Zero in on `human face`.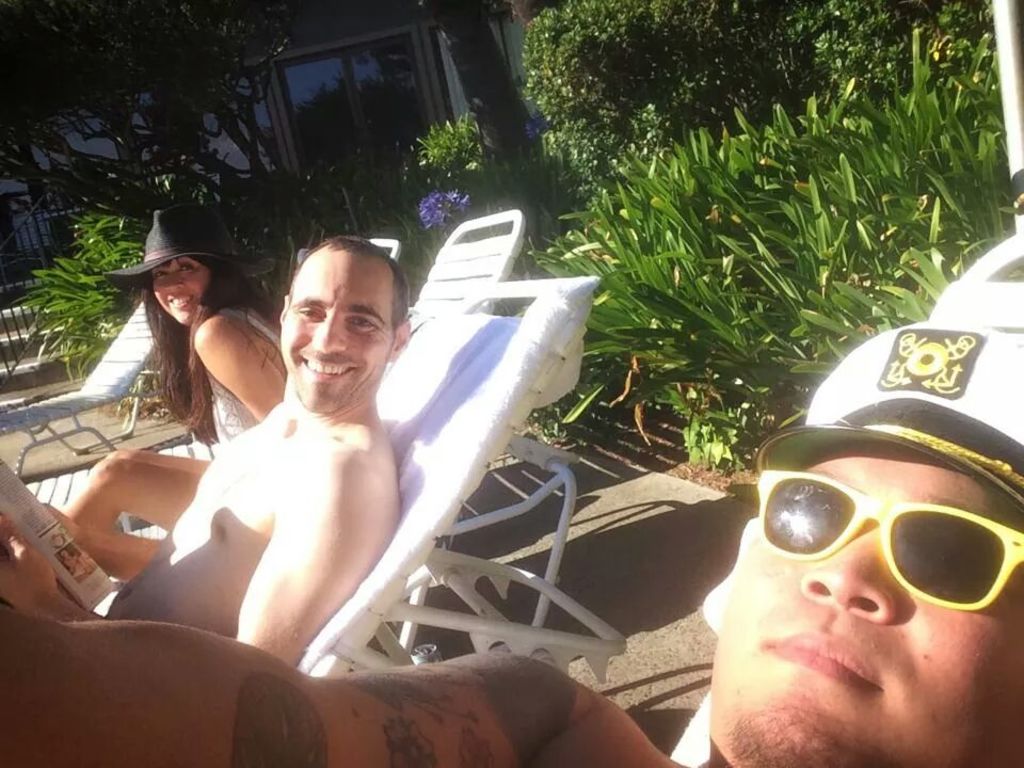
Zeroed in: 705/438/1023/767.
